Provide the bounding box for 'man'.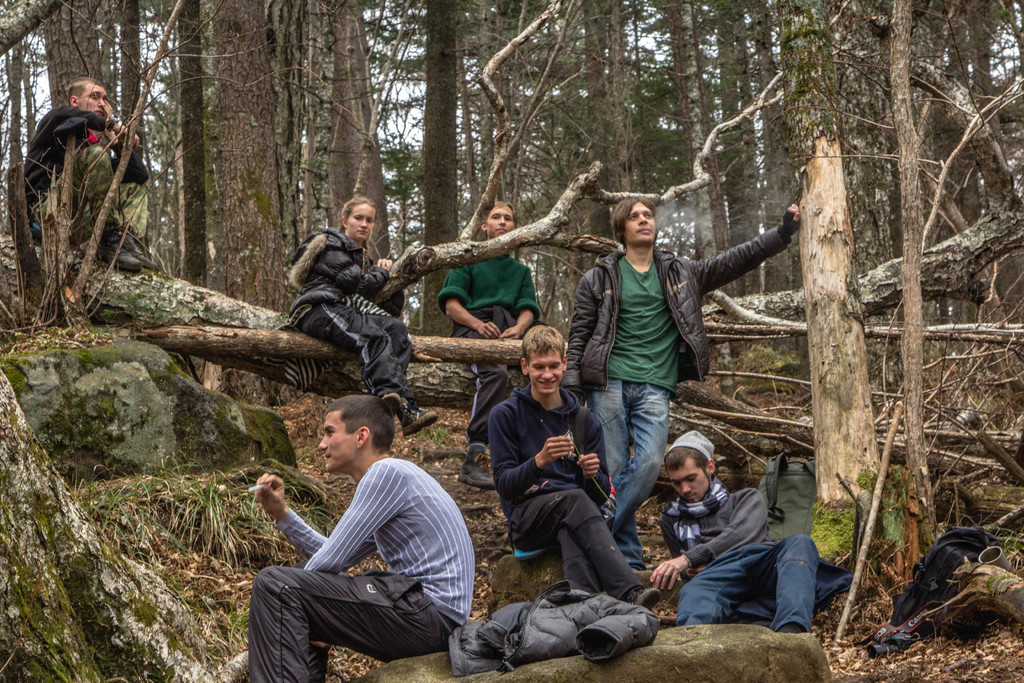
{"x1": 501, "y1": 328, "x2": 661, "y2": 618}.
